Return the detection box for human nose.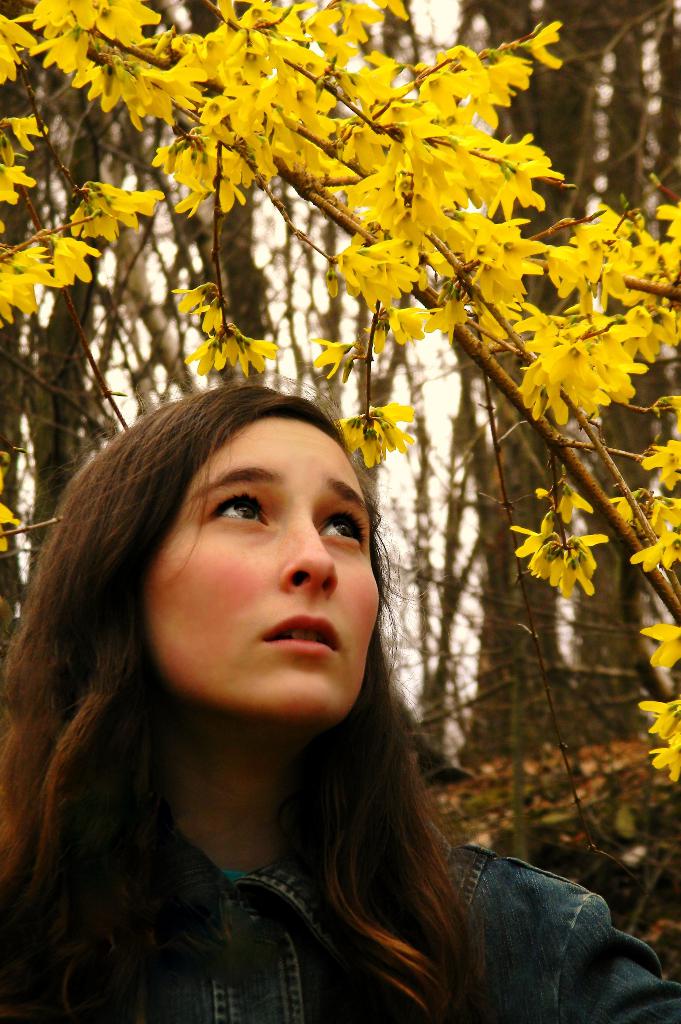
crop(278, 514, 333, 593).
